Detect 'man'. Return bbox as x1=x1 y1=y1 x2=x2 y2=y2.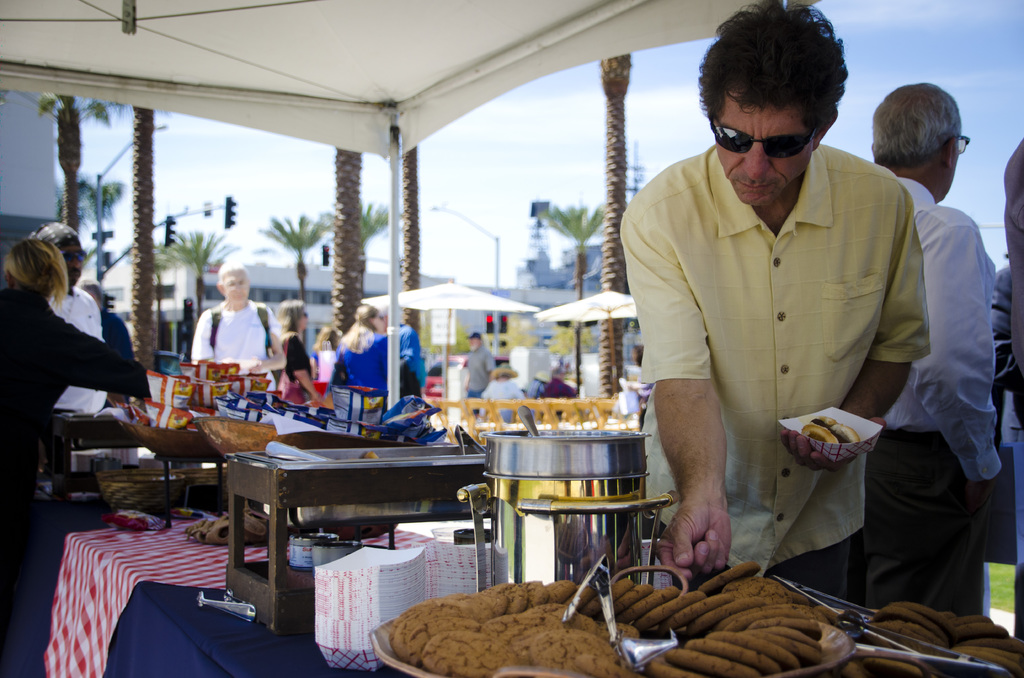
x1=30 y1=218 x2=111 y2=414.
